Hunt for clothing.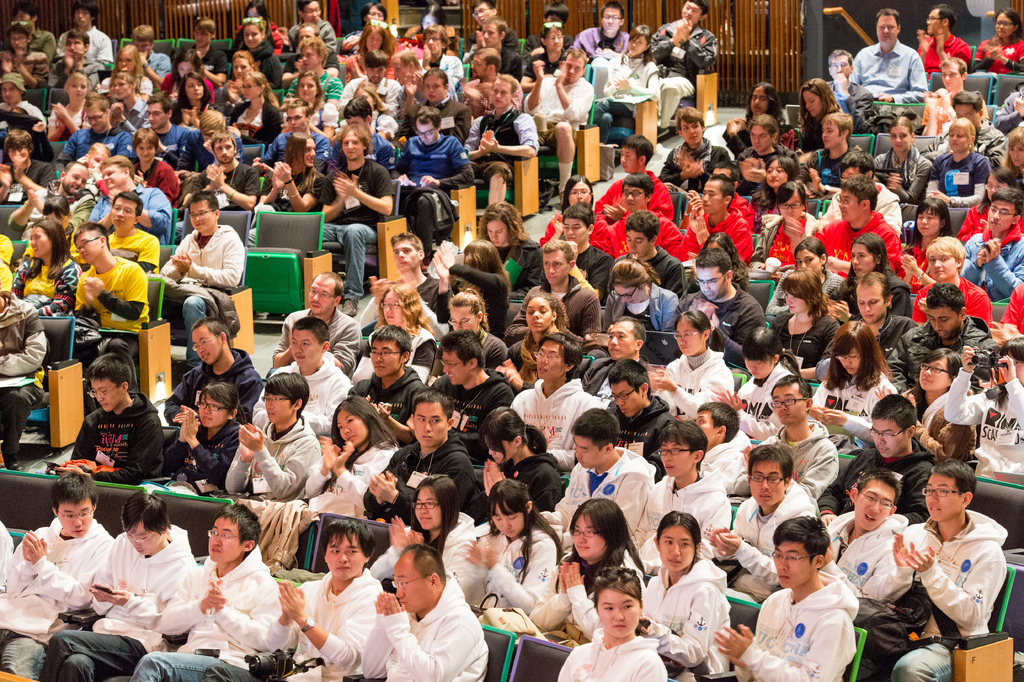
Hunted down at {"left": 746, "top": 207, "right": 819, "bottom": 281}.
